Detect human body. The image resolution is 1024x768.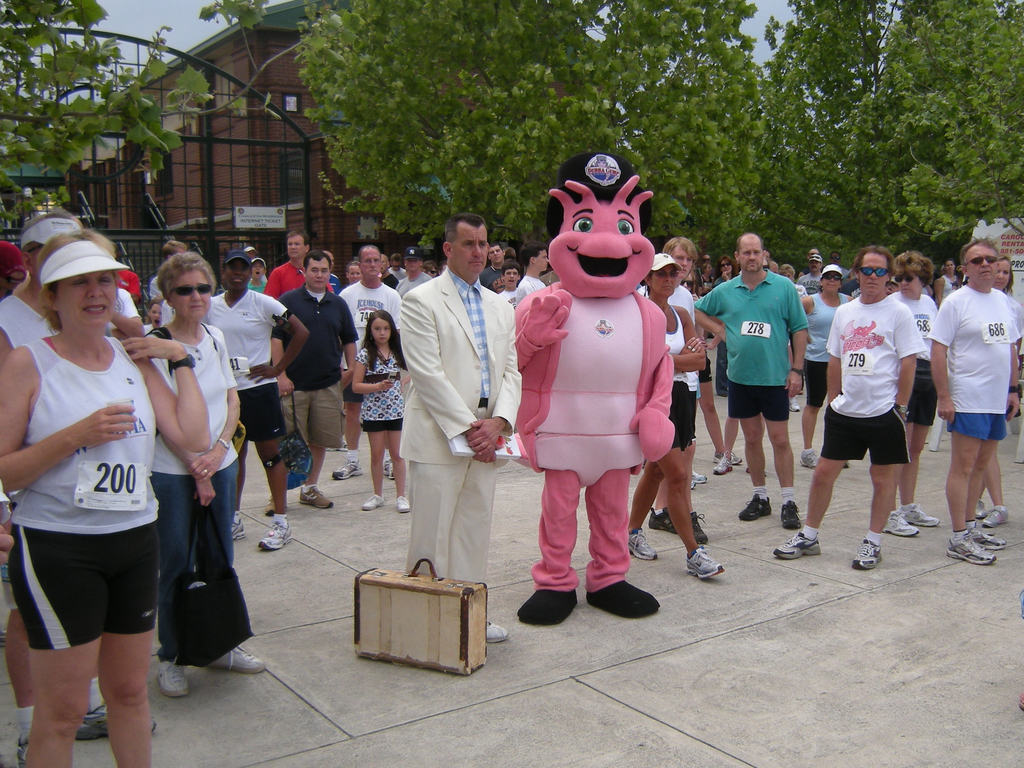
(630,286,710,543).
